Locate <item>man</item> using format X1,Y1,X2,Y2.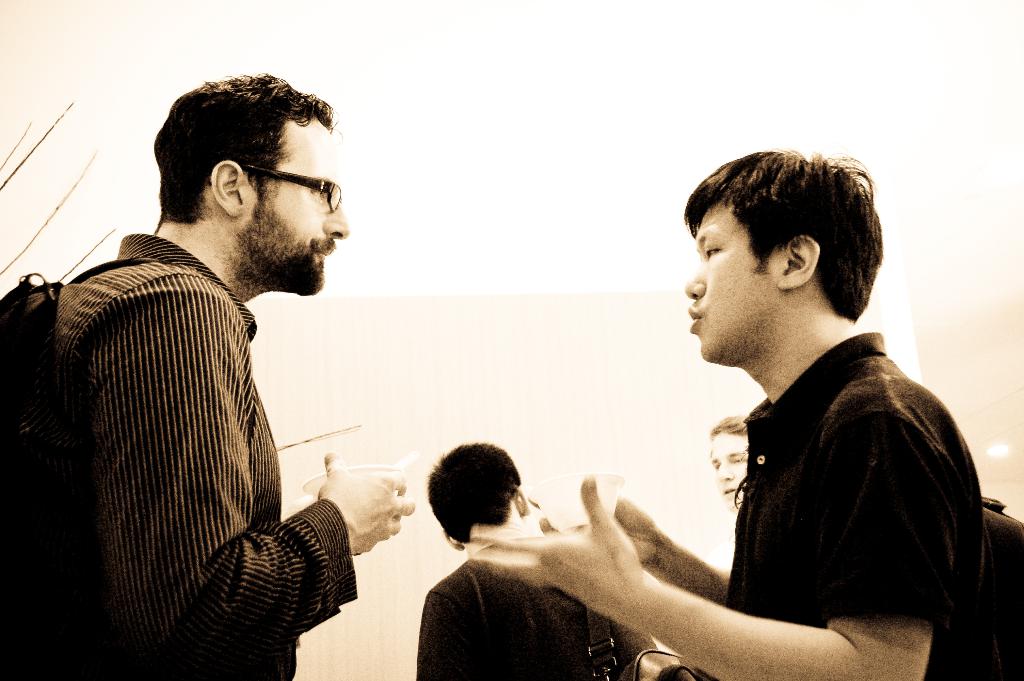
459,151,993,680.
